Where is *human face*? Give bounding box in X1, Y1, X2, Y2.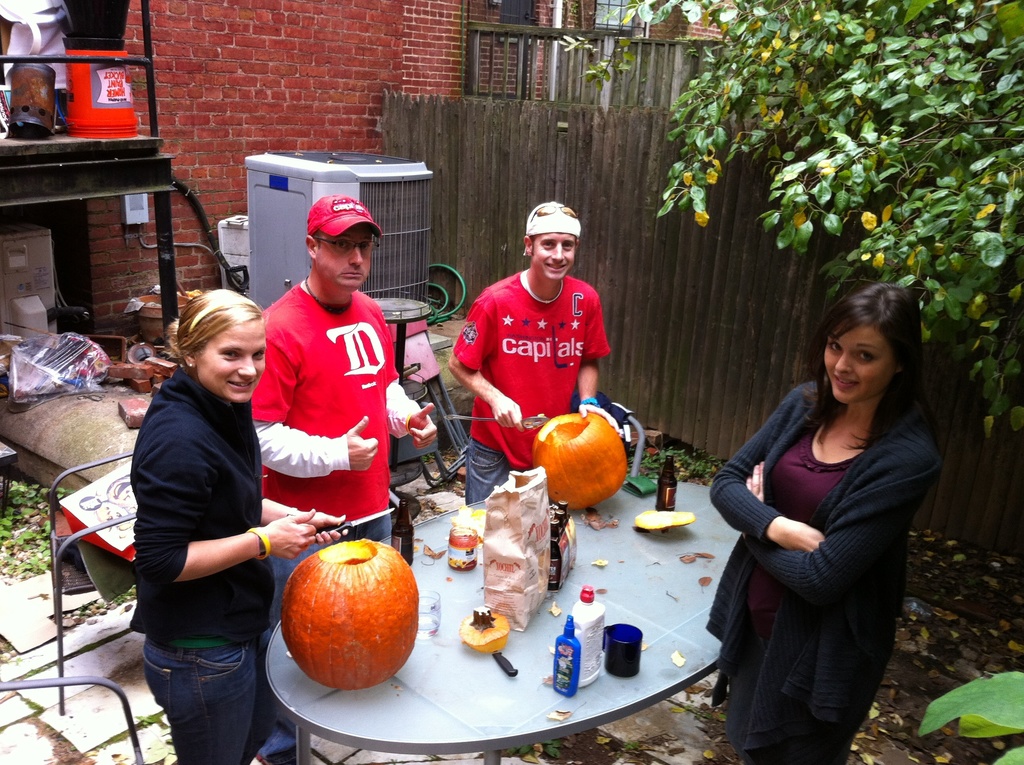
820, 325, 898, 405.
